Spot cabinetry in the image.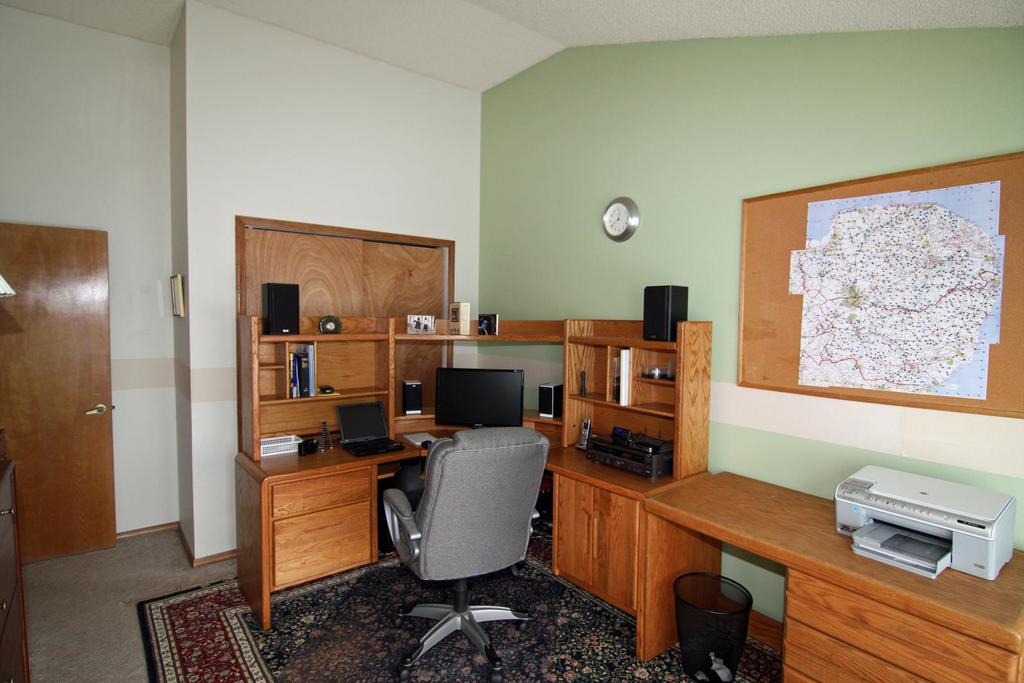
cabinetry found at region(639, 471, 1023, 682).
